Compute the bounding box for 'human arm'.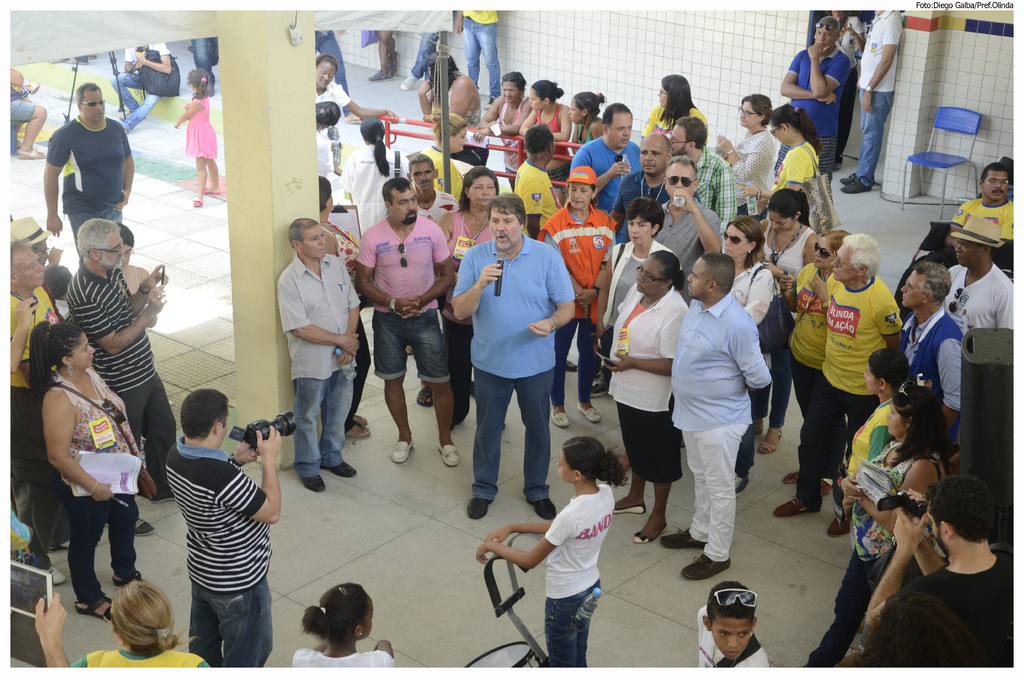
box(333, 79, 397, 123).
